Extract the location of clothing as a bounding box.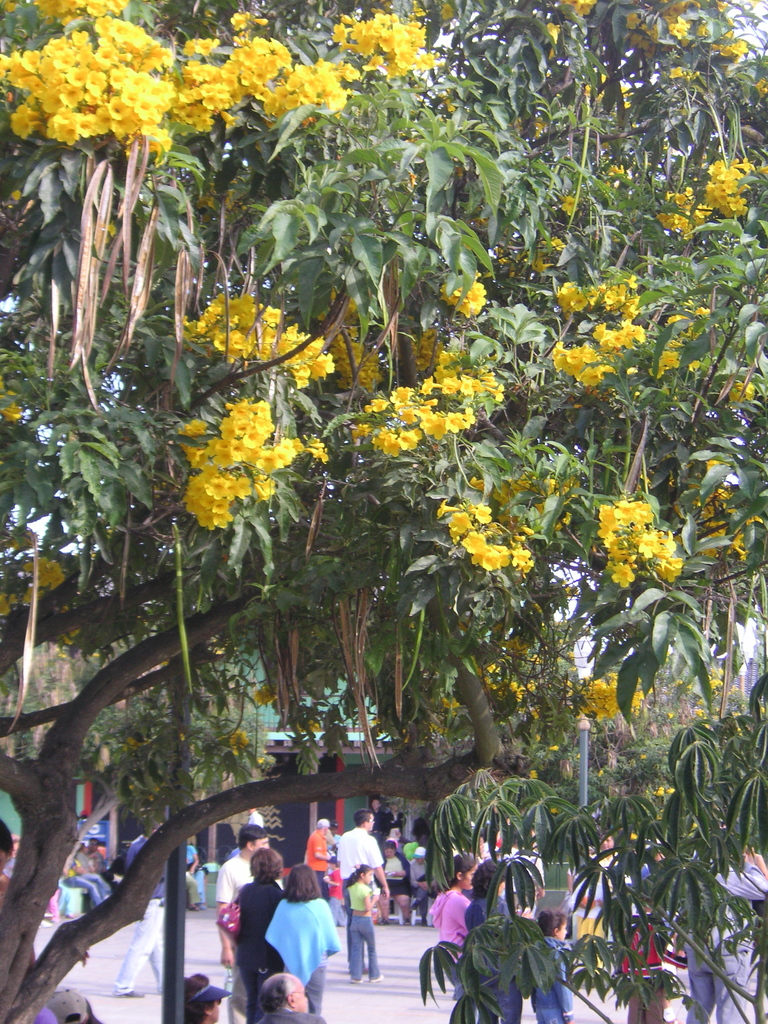
(216, 855, 288, 906).
